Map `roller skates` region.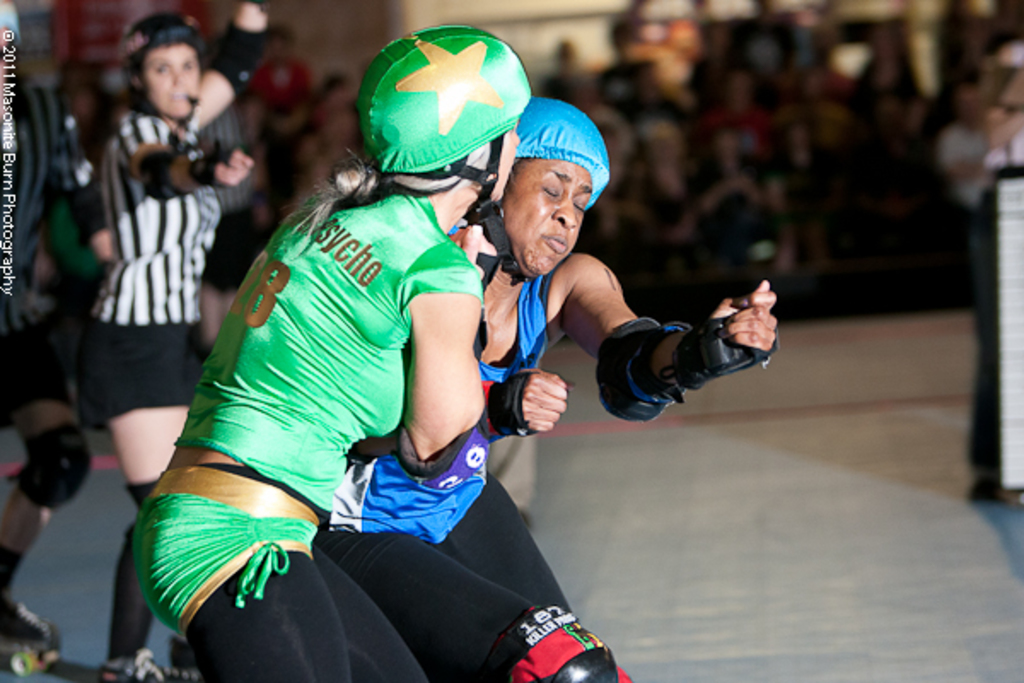
Mapped to [101, 649, 198, 681].
